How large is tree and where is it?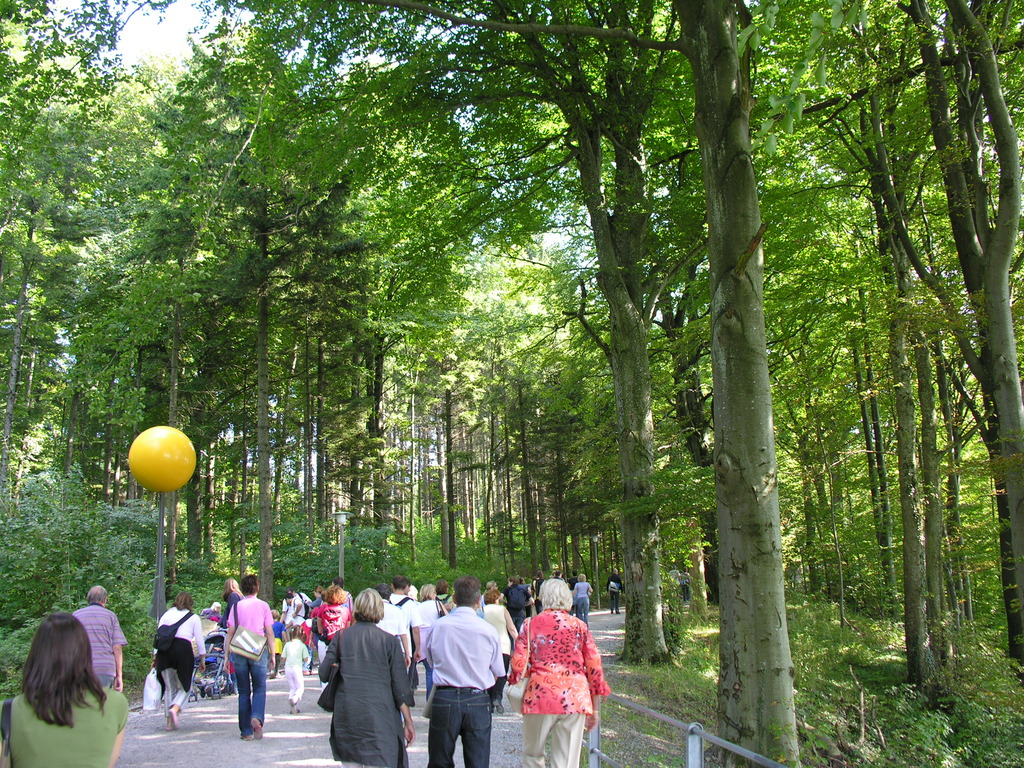
Bounding box: bbox=(519, 262, 602, 586).
